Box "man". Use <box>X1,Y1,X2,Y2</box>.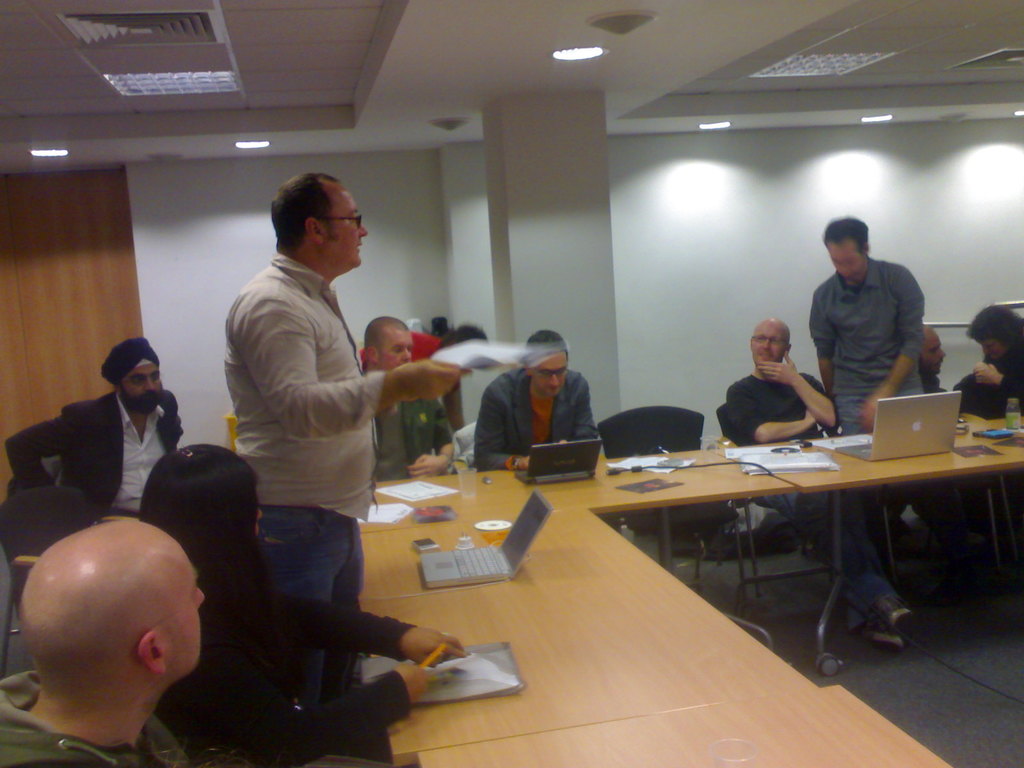
<box>808,214,930,437</box>.
